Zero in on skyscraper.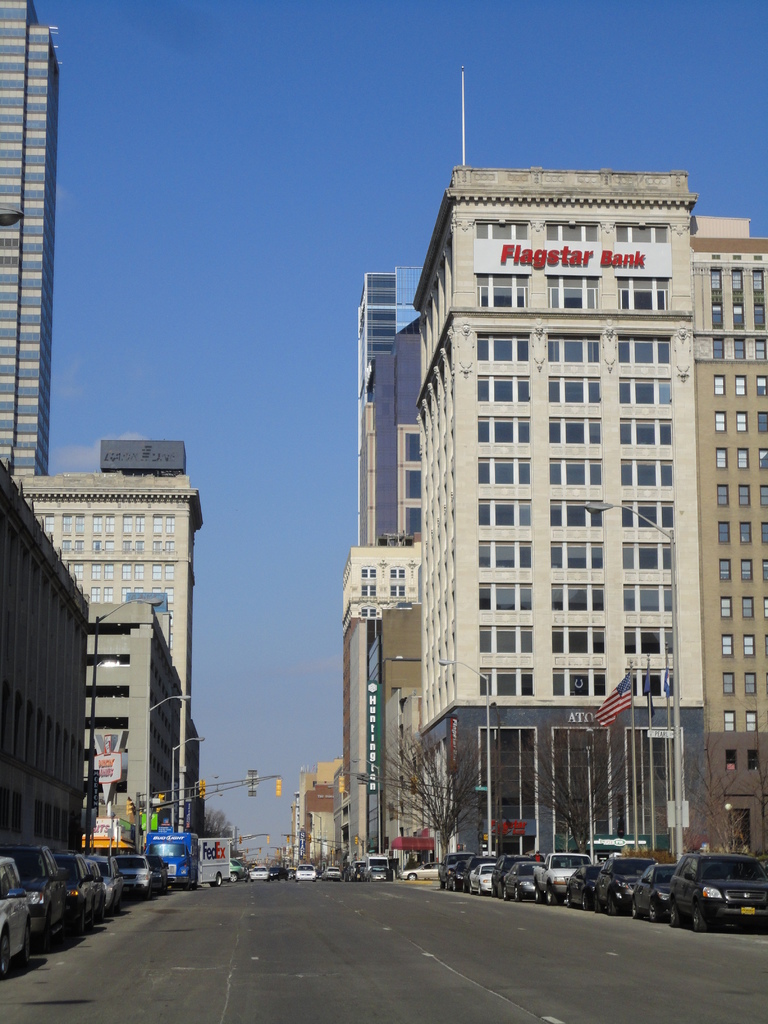
Zeroed in: [left=0, top=0, right=69, bottom=479].
